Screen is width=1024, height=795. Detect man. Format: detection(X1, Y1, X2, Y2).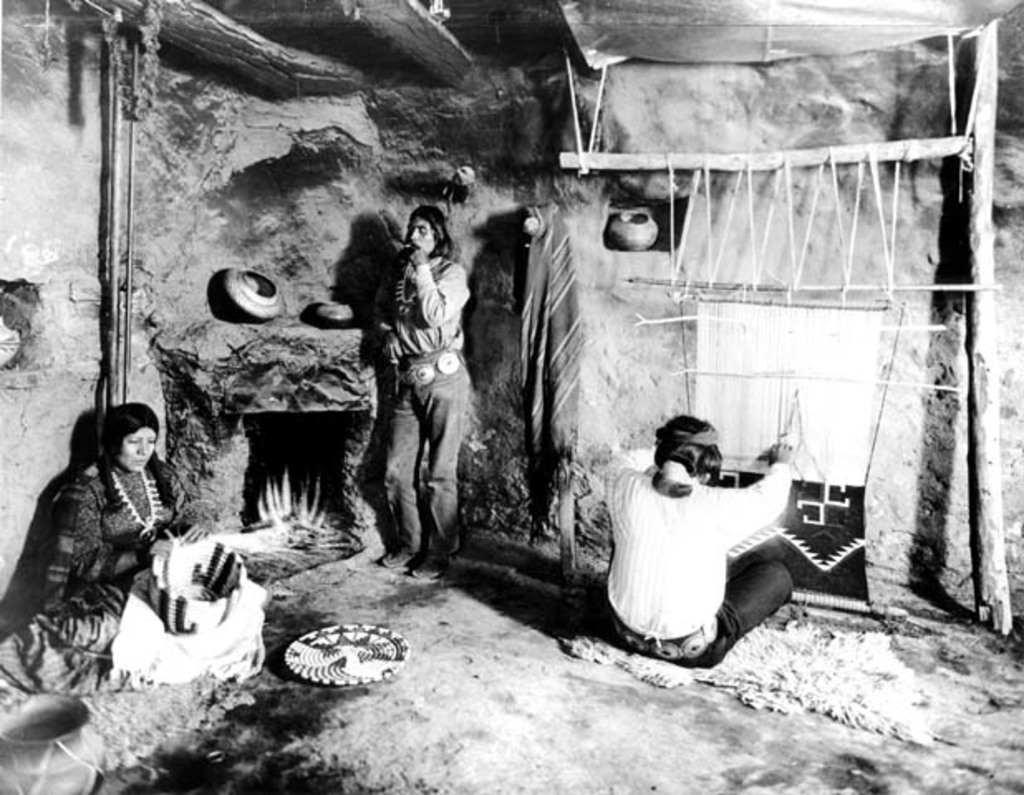
detection(374, 207, 467, 581).
